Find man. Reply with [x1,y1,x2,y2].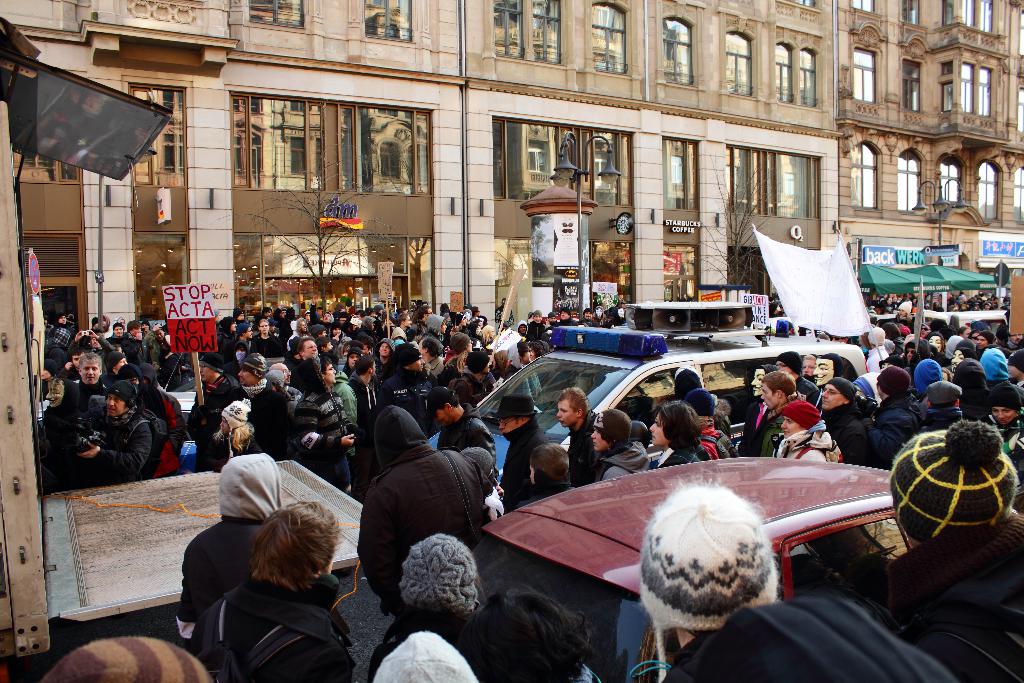
[868,421,1023,682].
